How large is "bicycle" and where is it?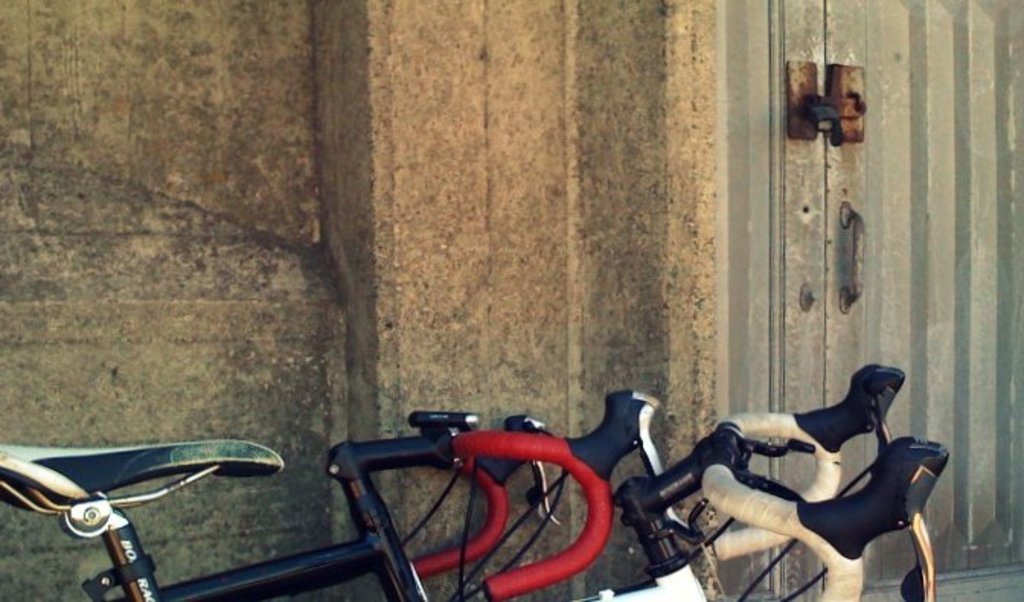
Bounding box: box=[422, 390, 683, 600].
